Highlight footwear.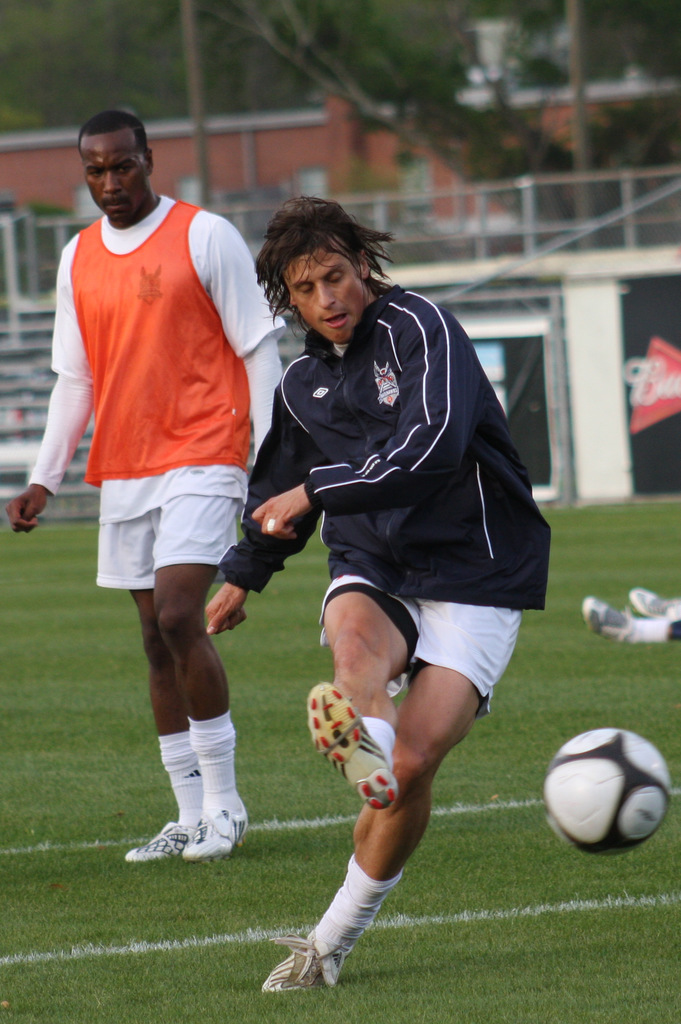
Highlighted region: box(122, 822, 201, 861).
